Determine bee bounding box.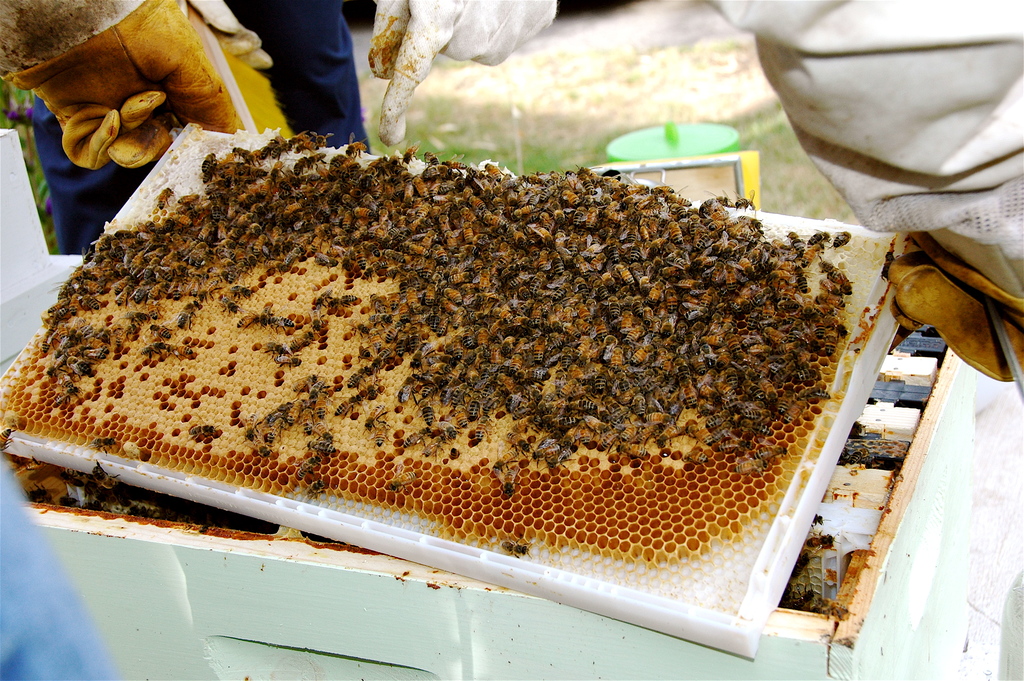
Determined: (225,307,261,333).
